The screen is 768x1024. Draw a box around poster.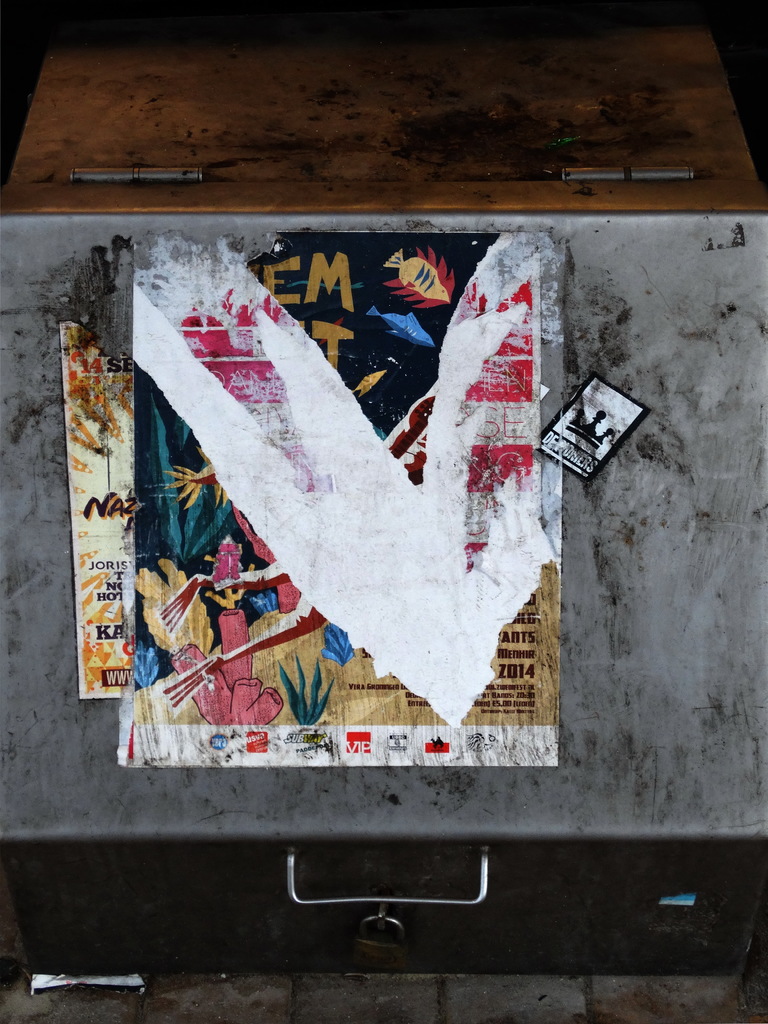
<bbox>541, 378, 649, 480</bbox>.
